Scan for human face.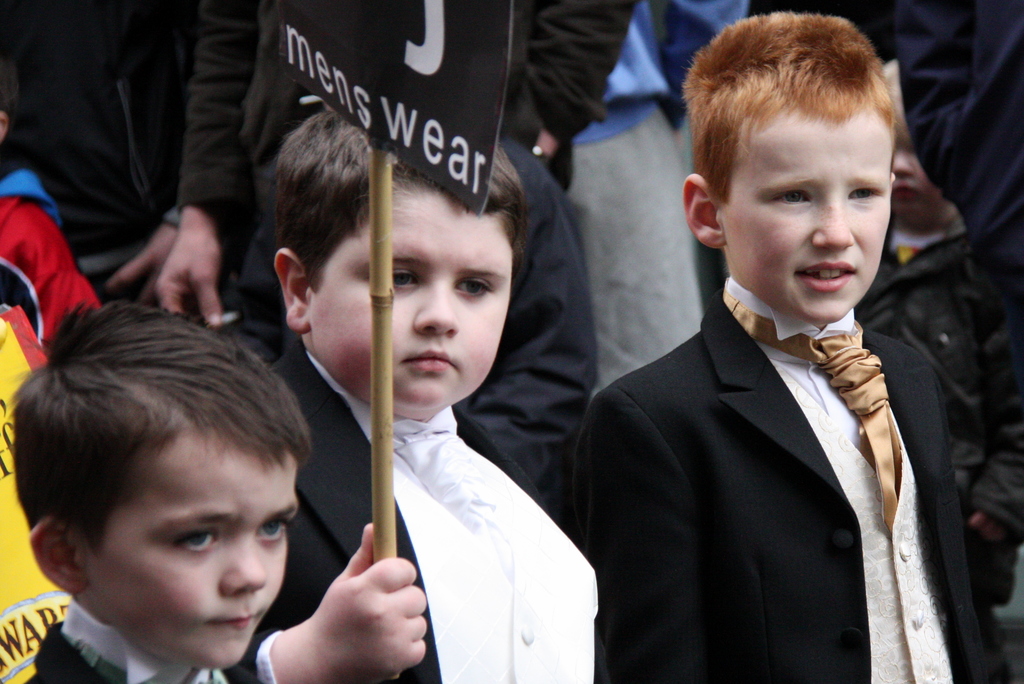
Scan result: 310 175 513 417.
